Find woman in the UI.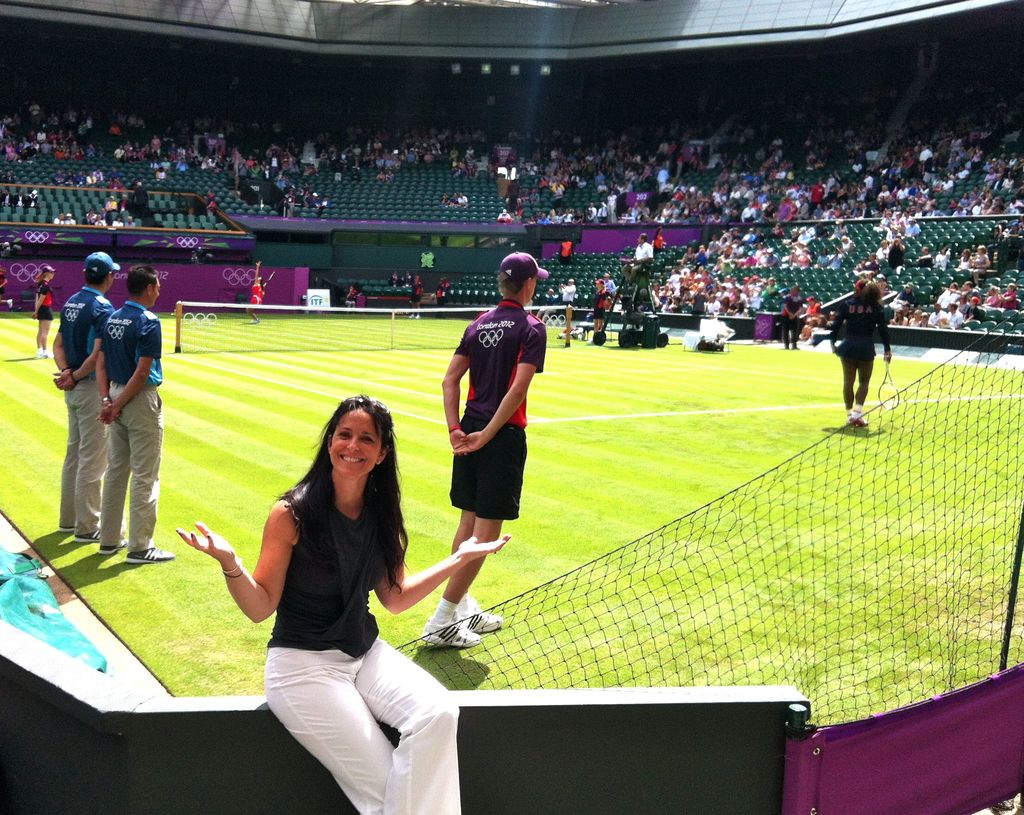
UI element at left=591, top=277, right=608, bottom=332.
